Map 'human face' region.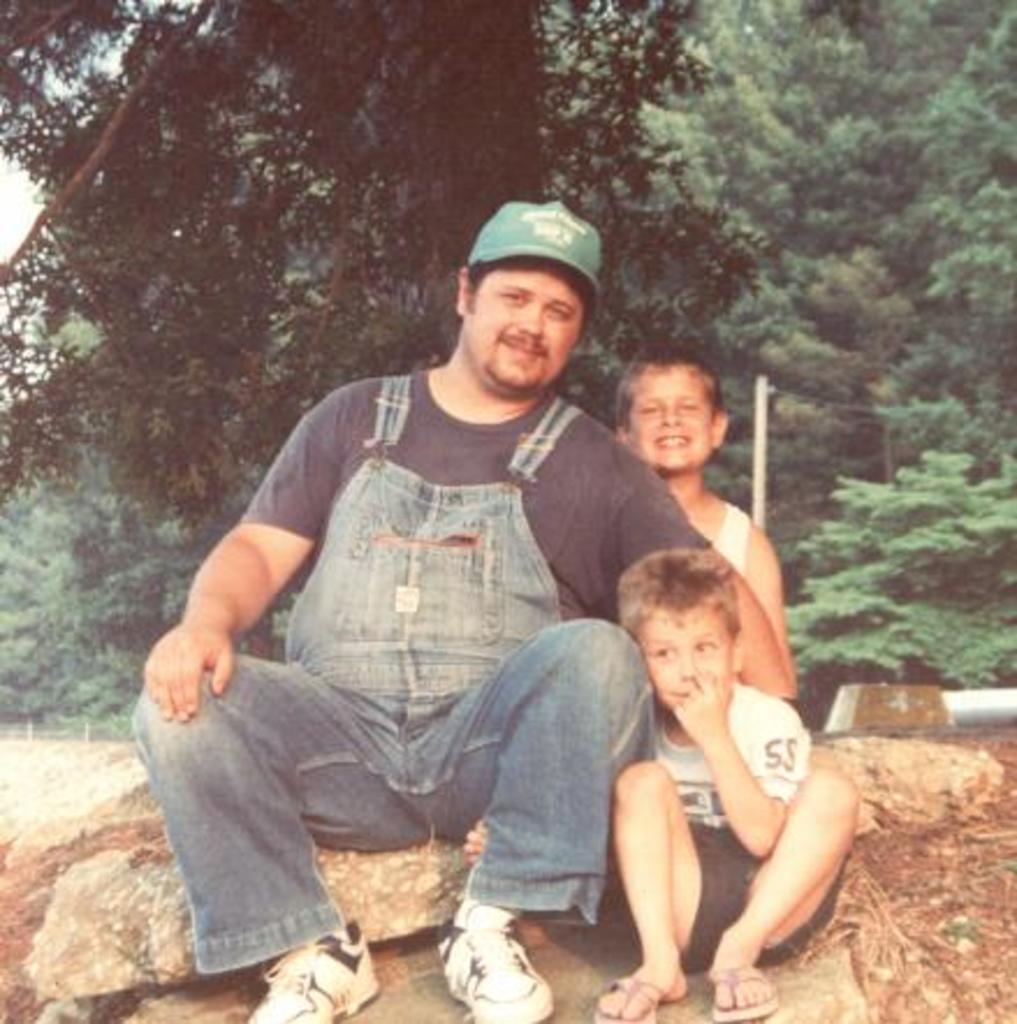
Mapped to 642, 602, 730, 723.
